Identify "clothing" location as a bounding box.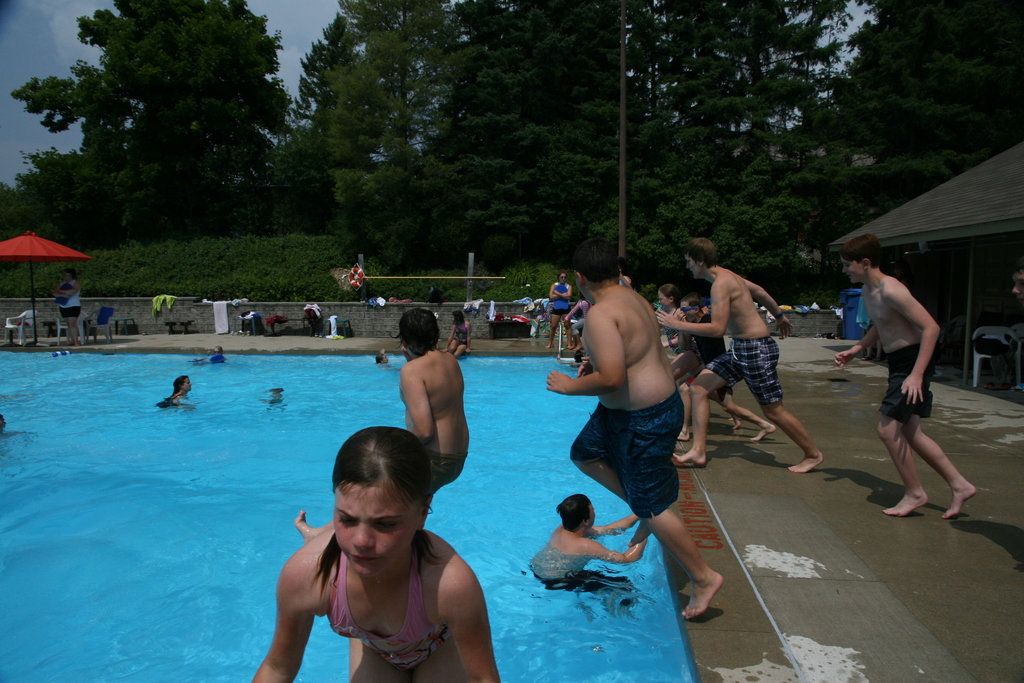
pyautogui.locateOnScreen(666, 309, 710, 368).
